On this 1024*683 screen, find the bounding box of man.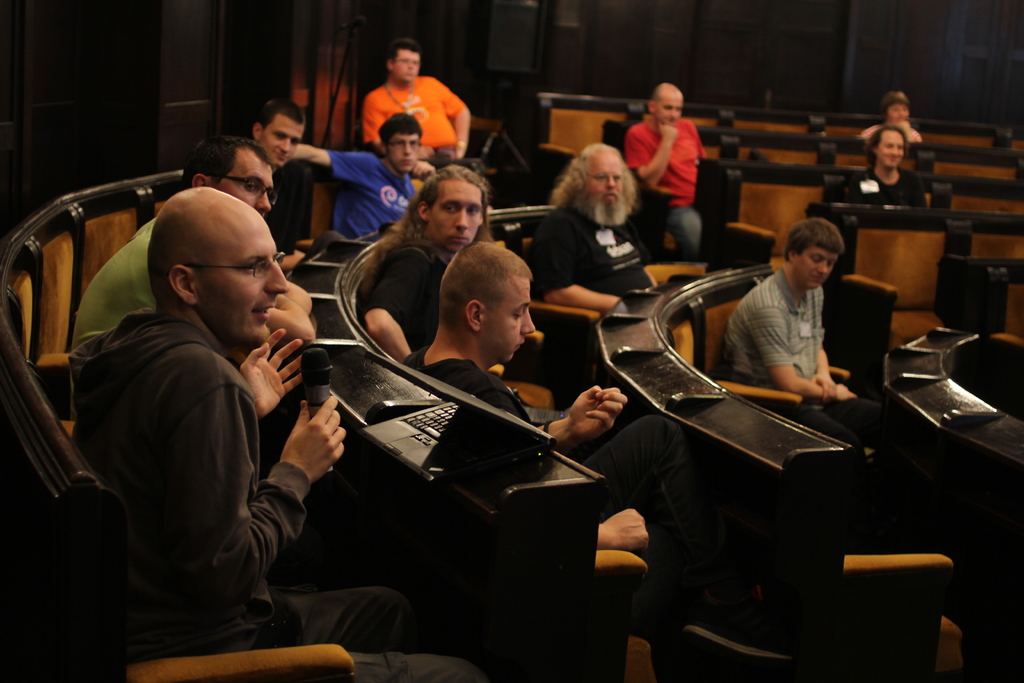
Bounding box: Rect(360, 40, 471, 162).
